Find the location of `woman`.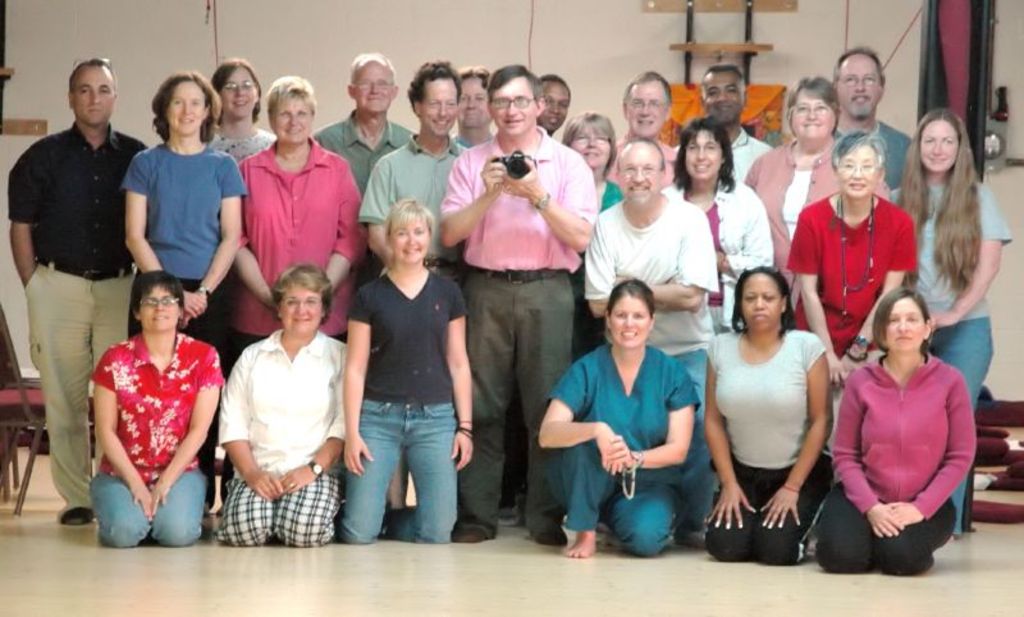
Location: 740, 72, 895, 328.
